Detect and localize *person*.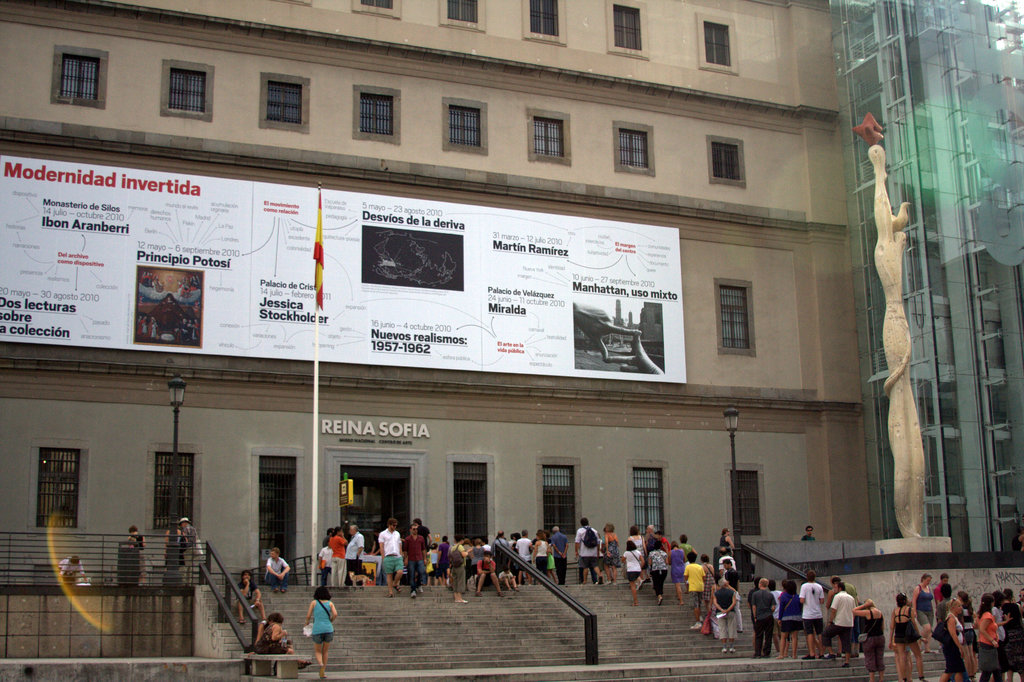
Localized at box=[600, 523, 621, 585].
